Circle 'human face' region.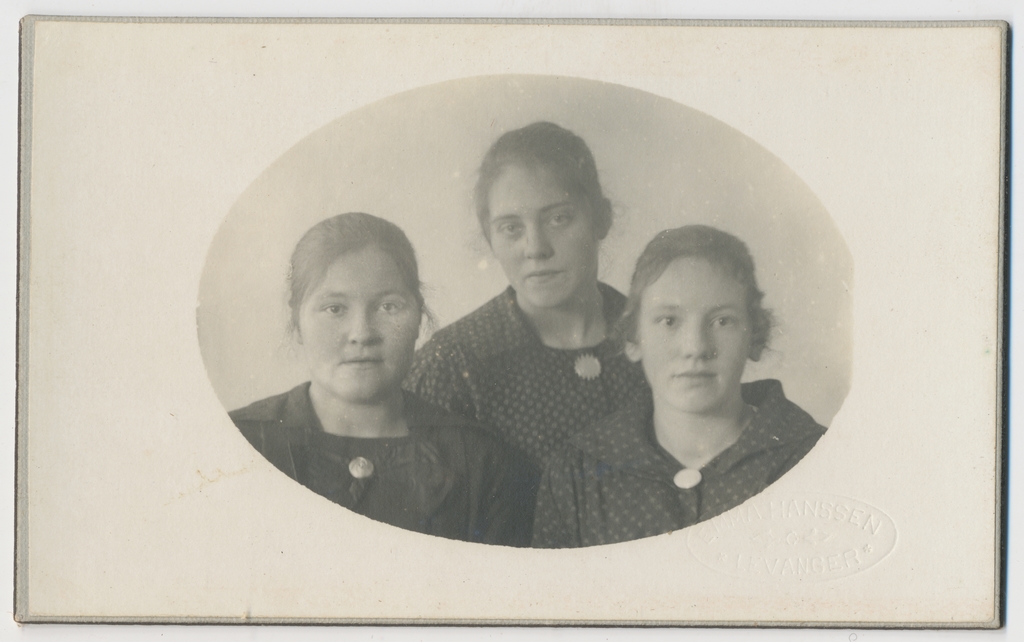
Region: rect(299, 243, 417, 402).
